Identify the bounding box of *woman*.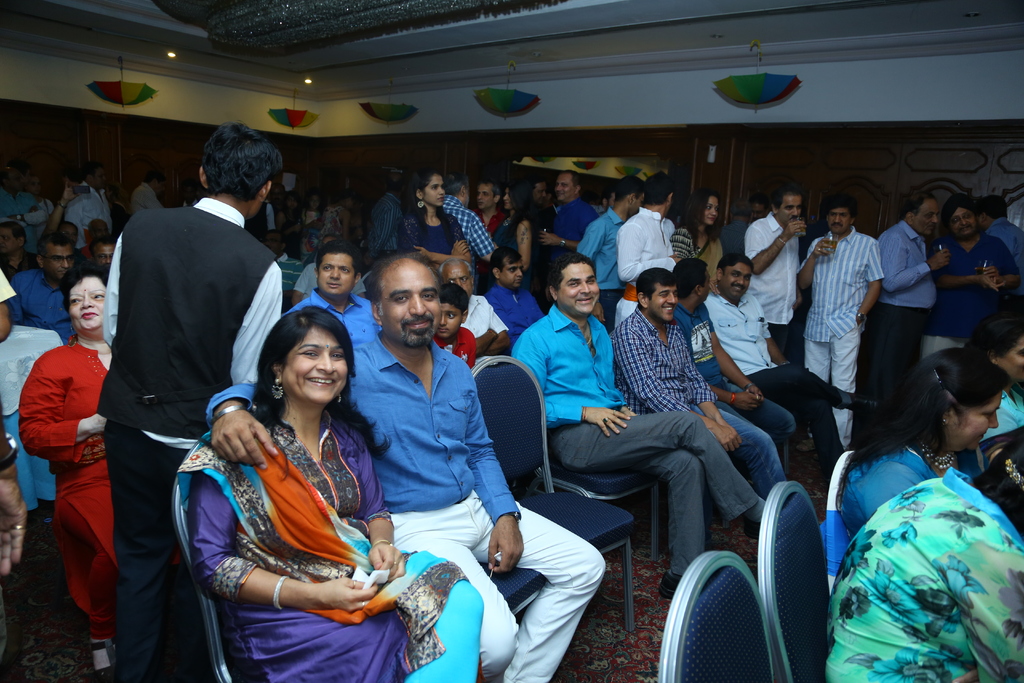
<bbox>12, 265, 121, 682</bbox>.
